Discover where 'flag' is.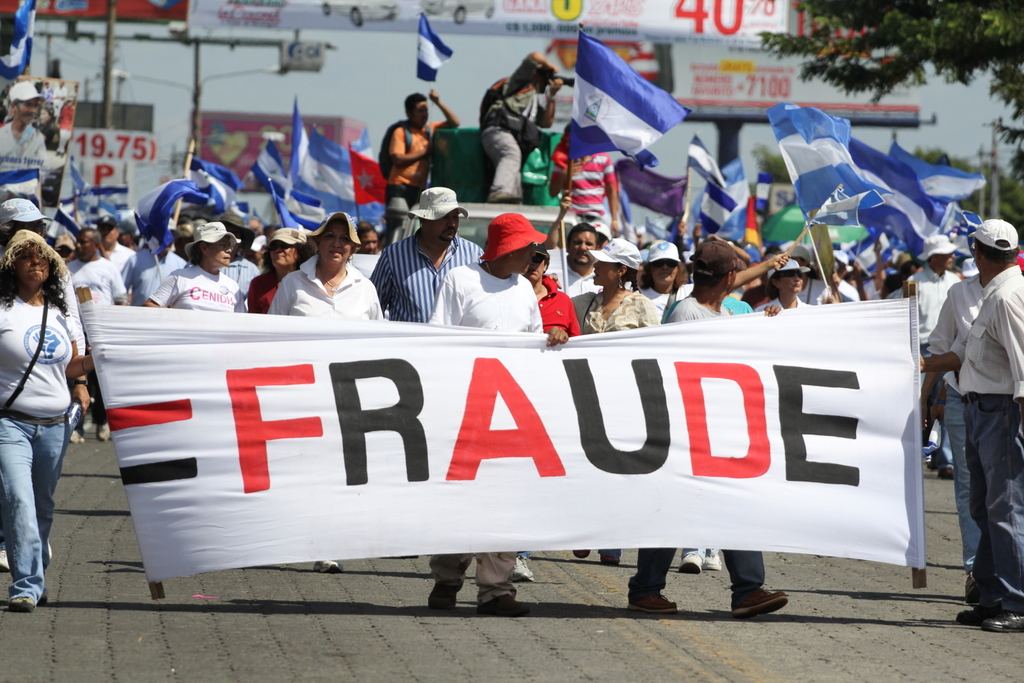
Discovered at crop(680, 156, 751, 255).
